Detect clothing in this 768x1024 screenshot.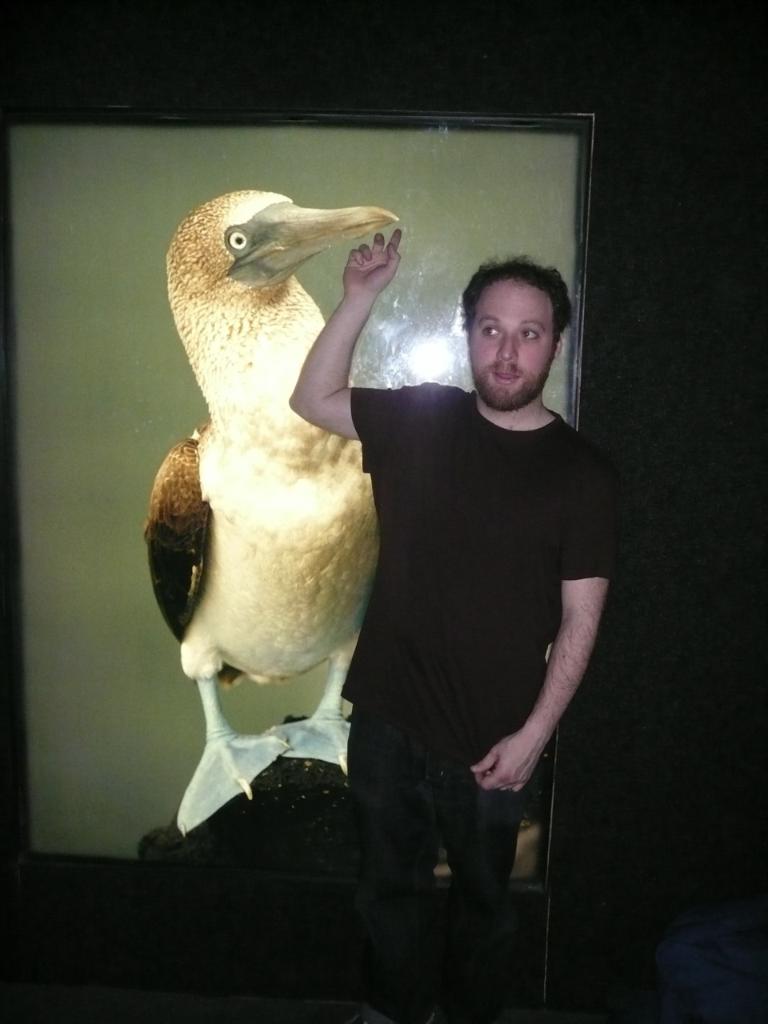
Detection: 369, 278, 622, 886.
